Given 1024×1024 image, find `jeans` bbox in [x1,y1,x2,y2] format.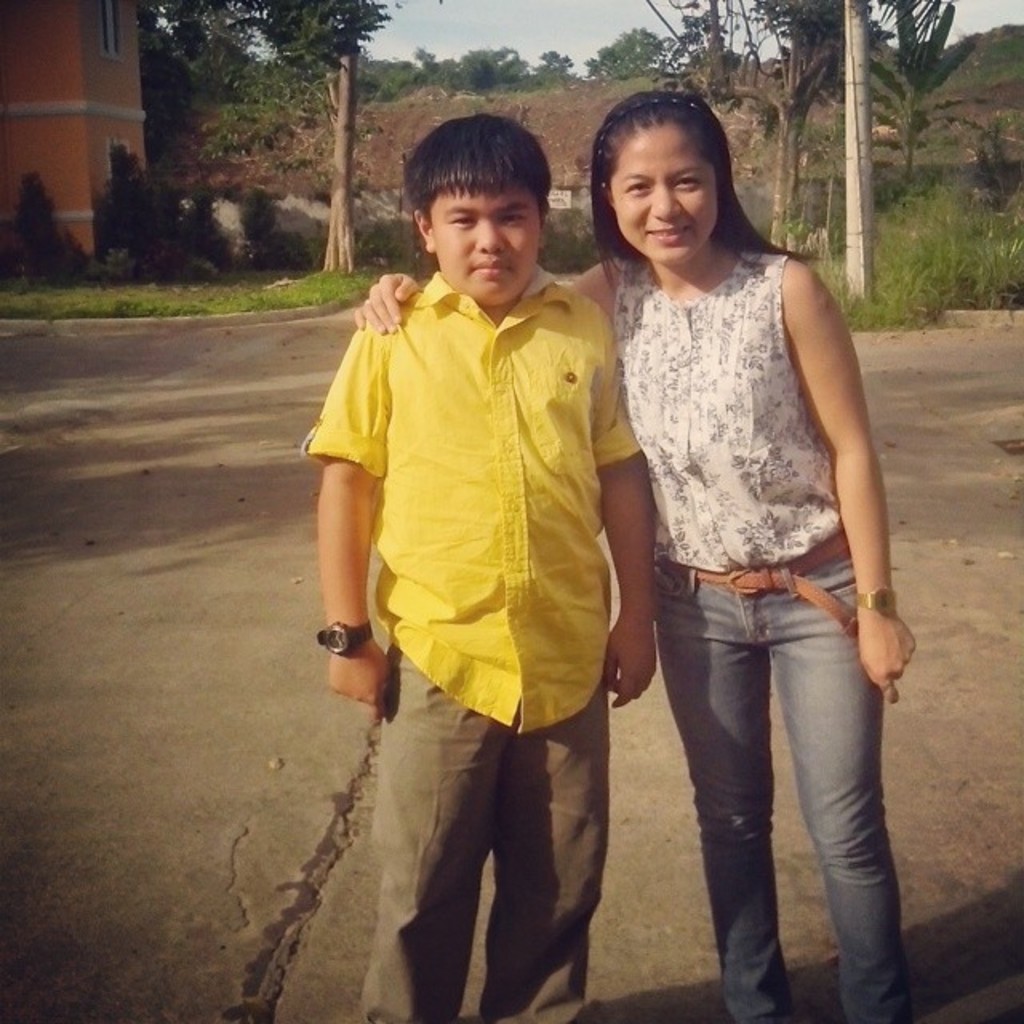
[334,645,605,1018].
